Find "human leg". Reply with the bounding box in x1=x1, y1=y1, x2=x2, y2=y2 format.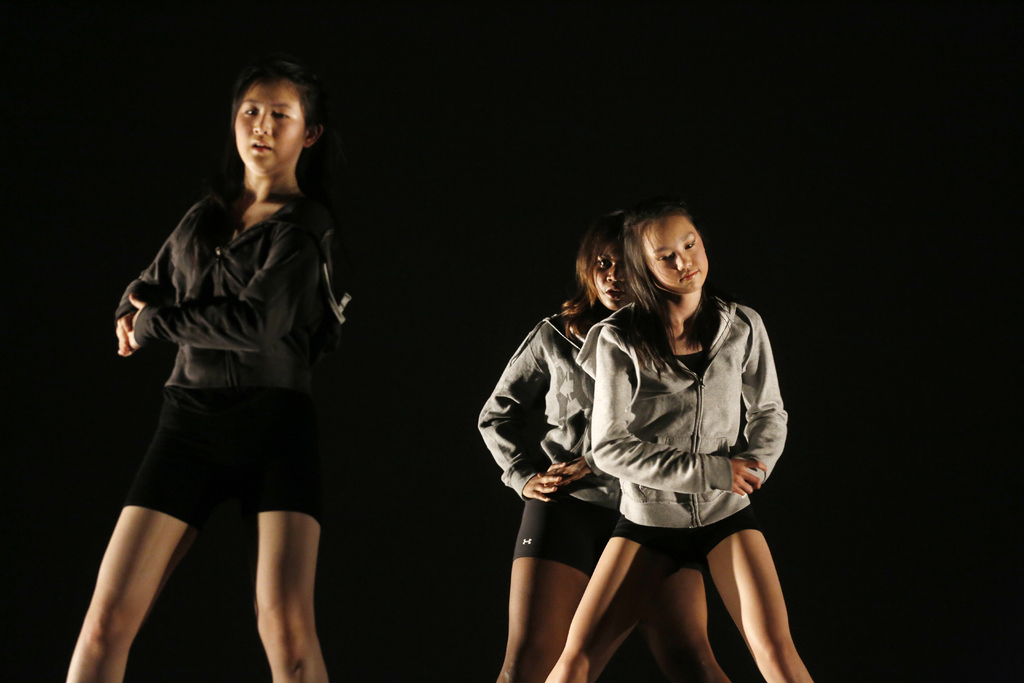
x1=63, y1=358, x2=240, y2=682.
